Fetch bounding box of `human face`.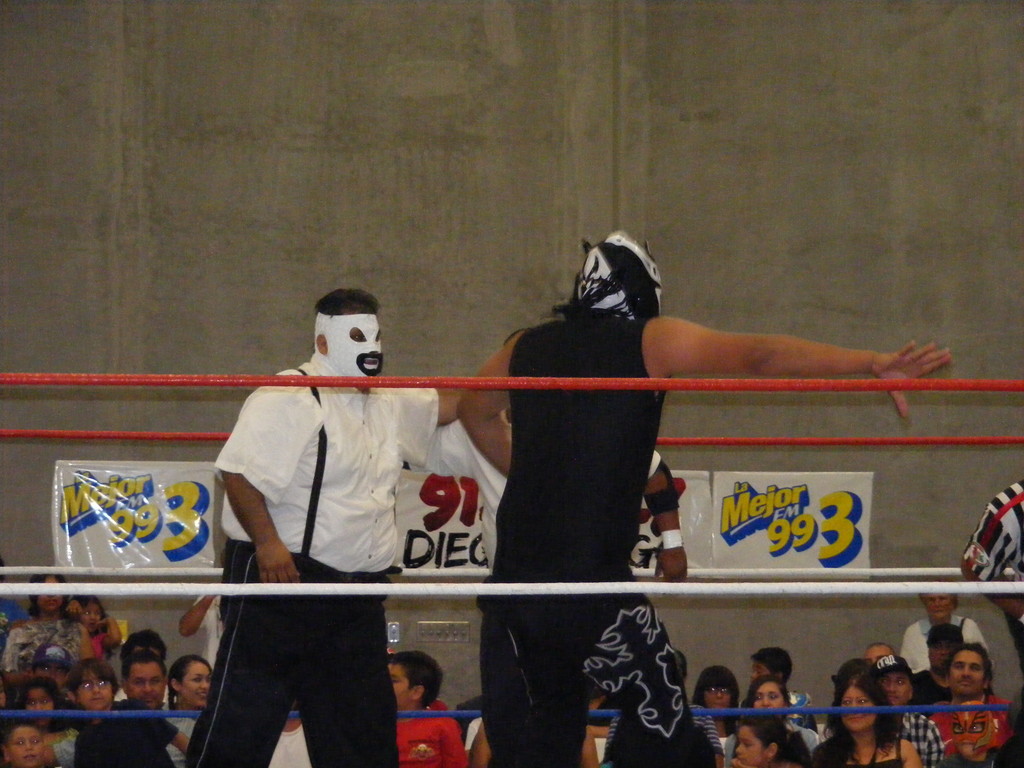
Bbox: pyautogui.locateOnScreen(920, 587, 956, 621).
